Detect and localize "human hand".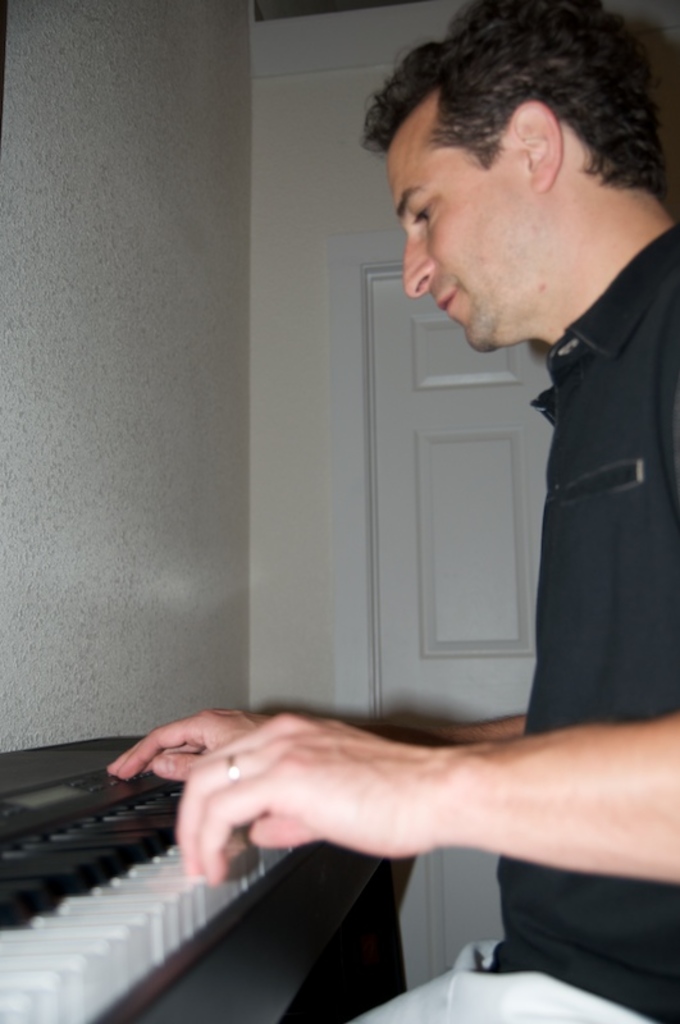
Localized at region(109, 707, 270, 780).
